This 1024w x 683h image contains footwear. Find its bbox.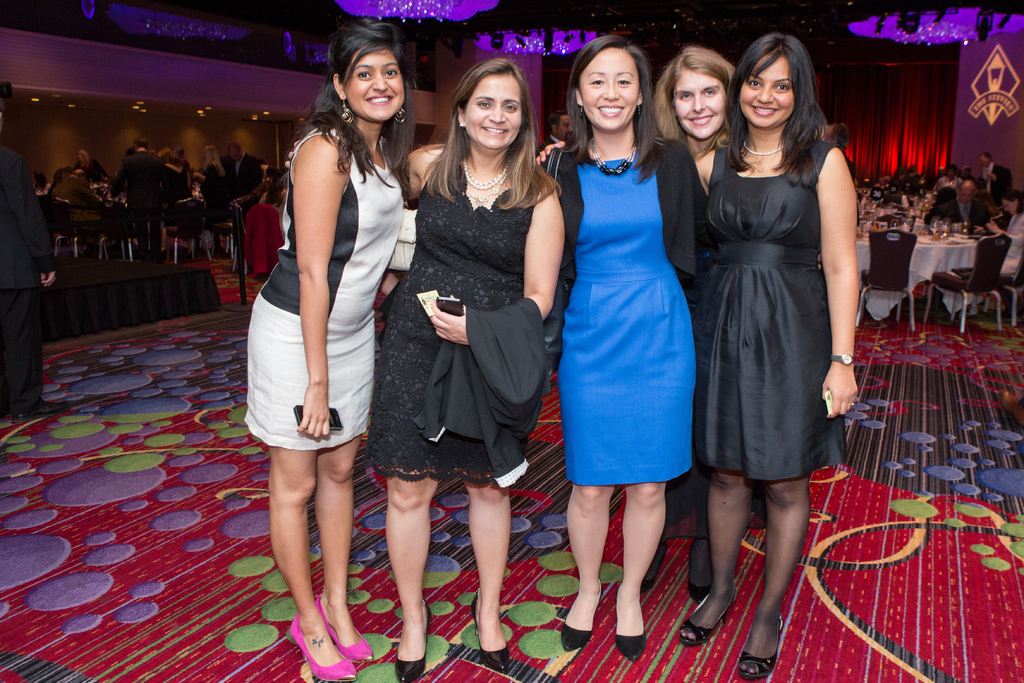
(x1=618, y1=582, x2=646, y2=661).
